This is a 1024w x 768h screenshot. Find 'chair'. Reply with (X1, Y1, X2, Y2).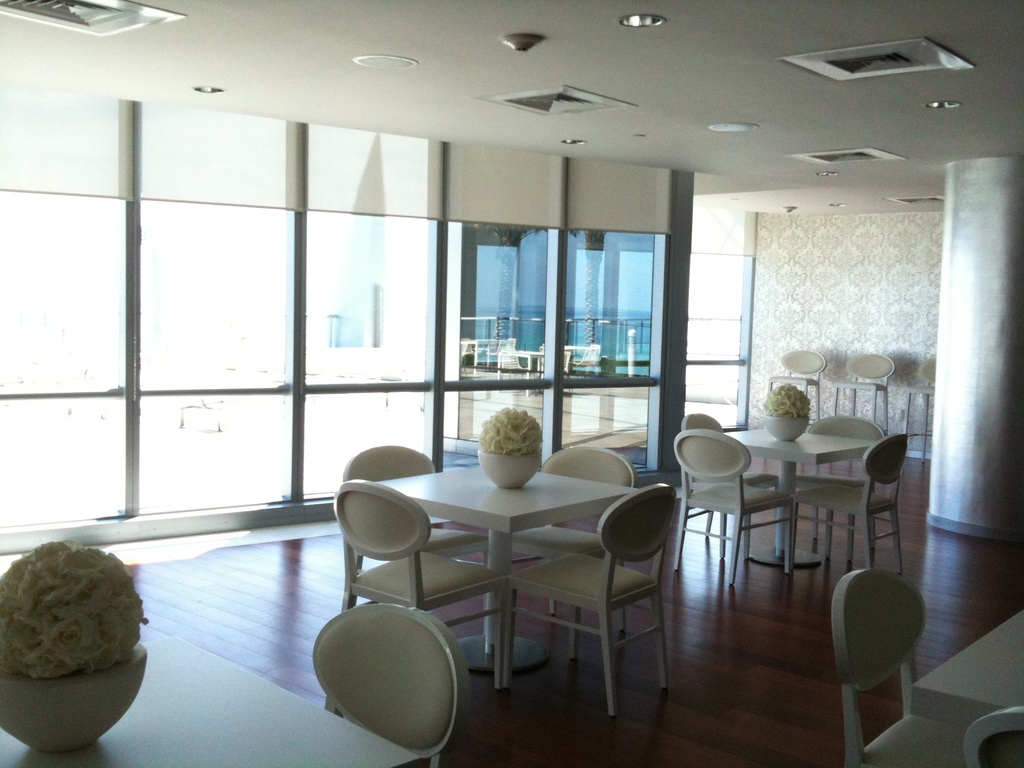
(300, 589, 474, 767).
